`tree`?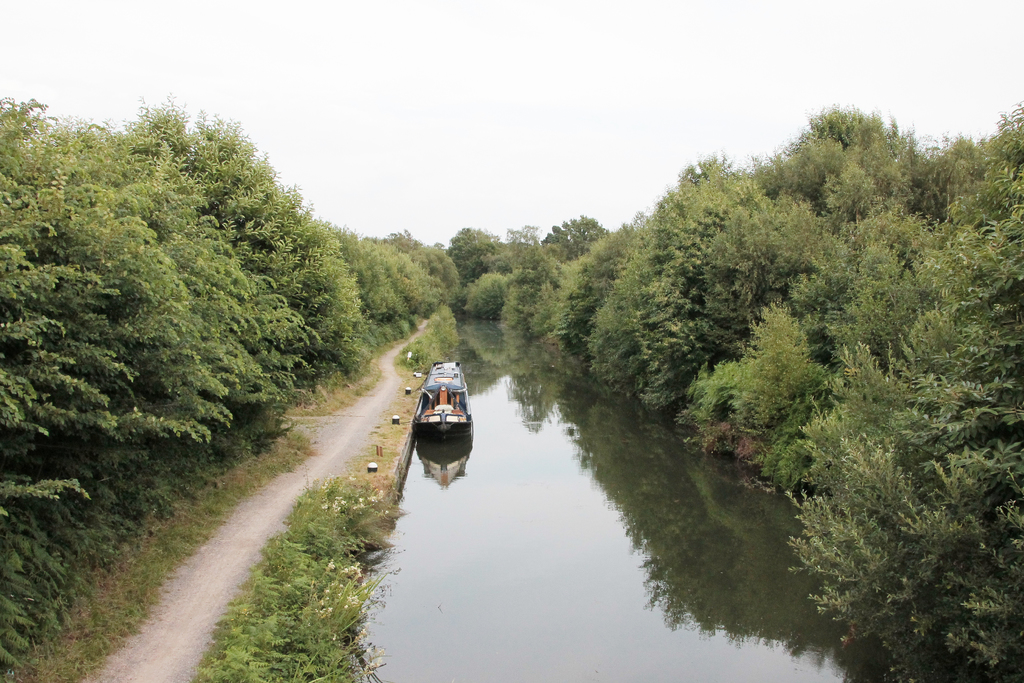
(783,207,1023,682)
